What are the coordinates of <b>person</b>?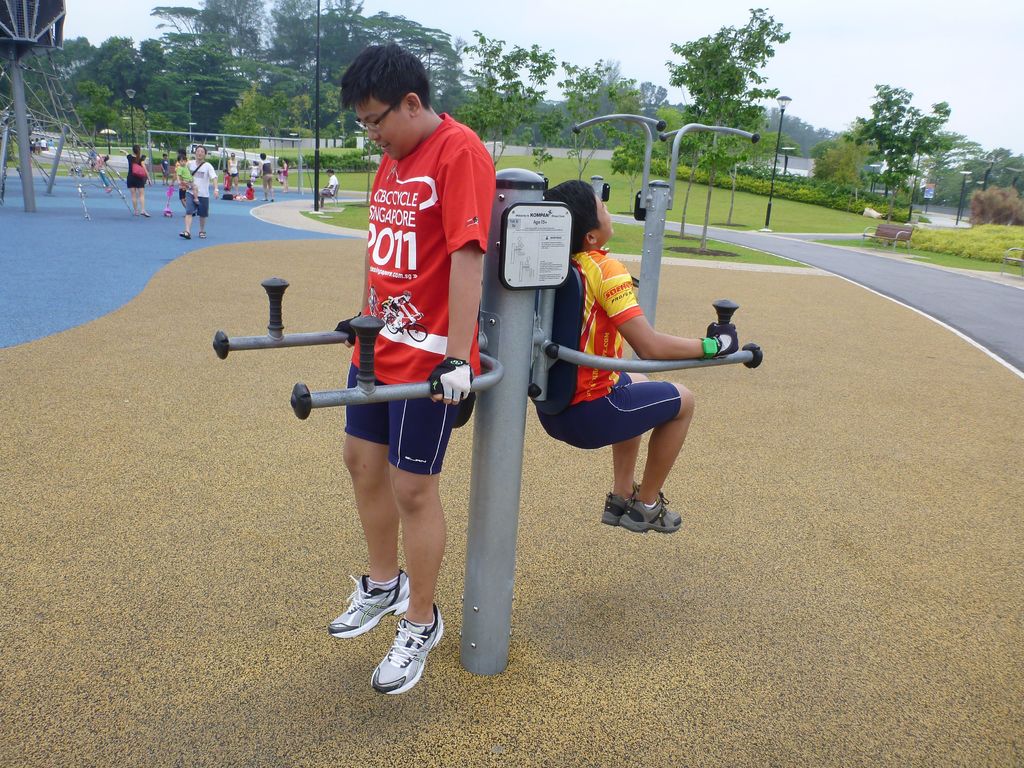
BBox(177, 156, 188, 204).
